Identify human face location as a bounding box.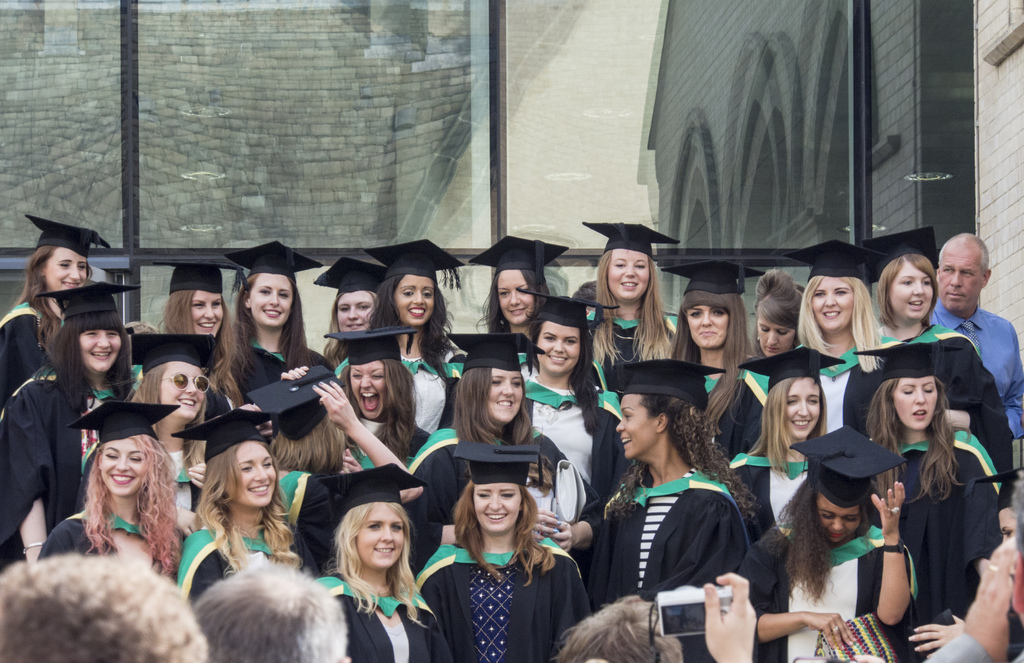
detection(894, 379, 939, 431).
